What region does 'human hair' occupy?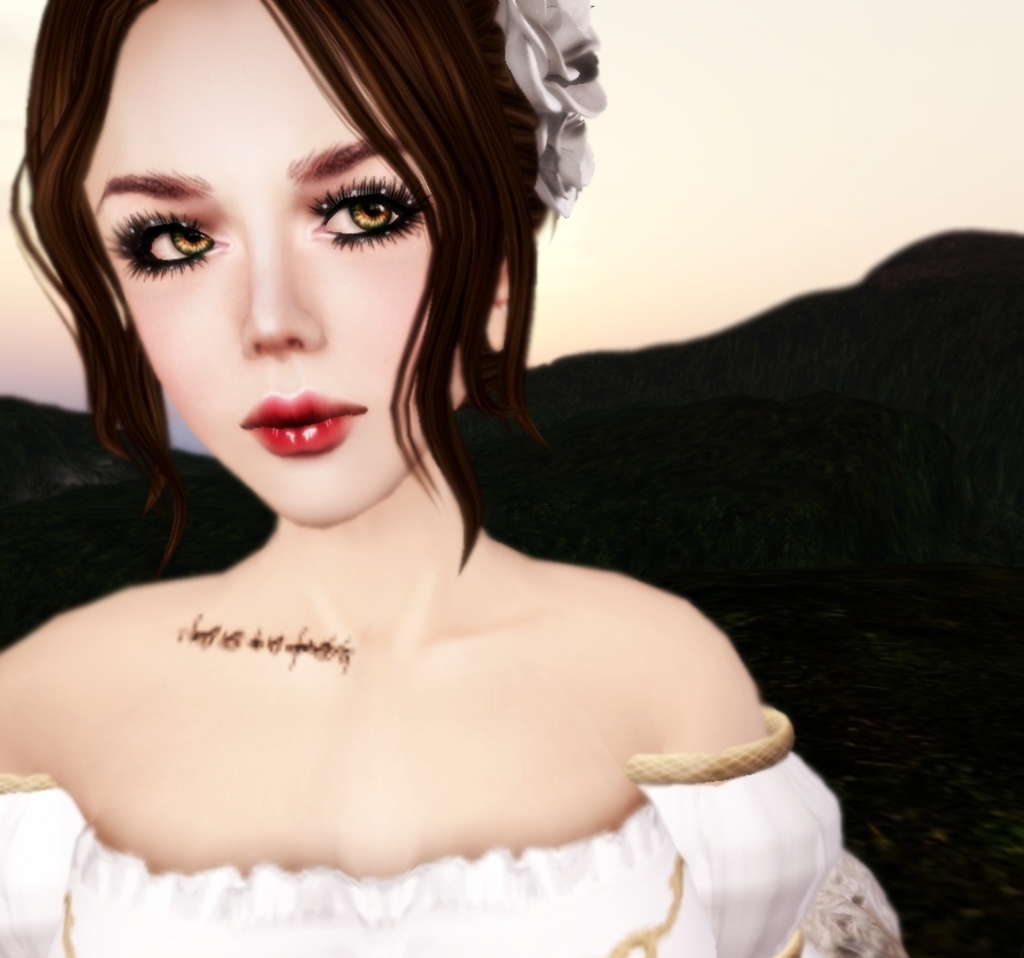
box(5, 0, 466, 599).
